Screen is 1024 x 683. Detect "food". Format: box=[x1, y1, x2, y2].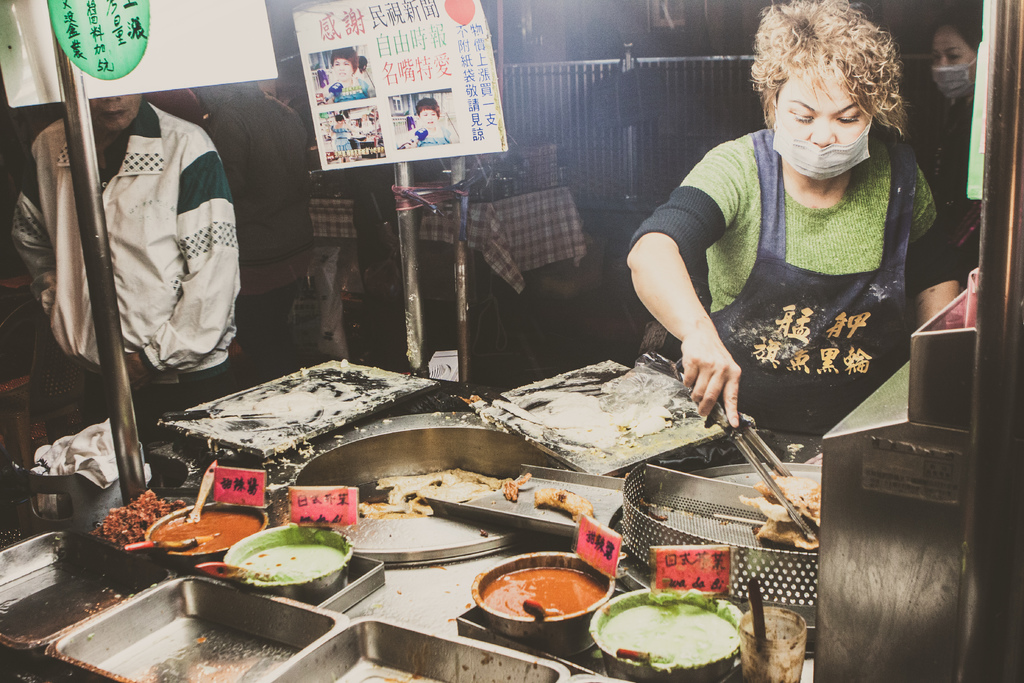
box=[140, 498, 298, 565].
